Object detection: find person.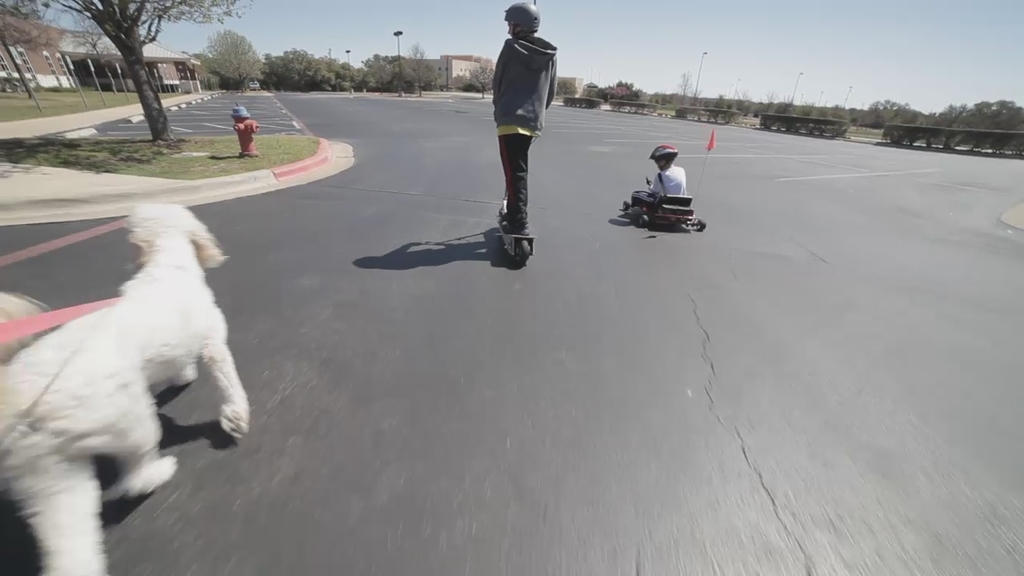
{"left": 645, "top": 140, "right": 694, "bottom": 199}.
